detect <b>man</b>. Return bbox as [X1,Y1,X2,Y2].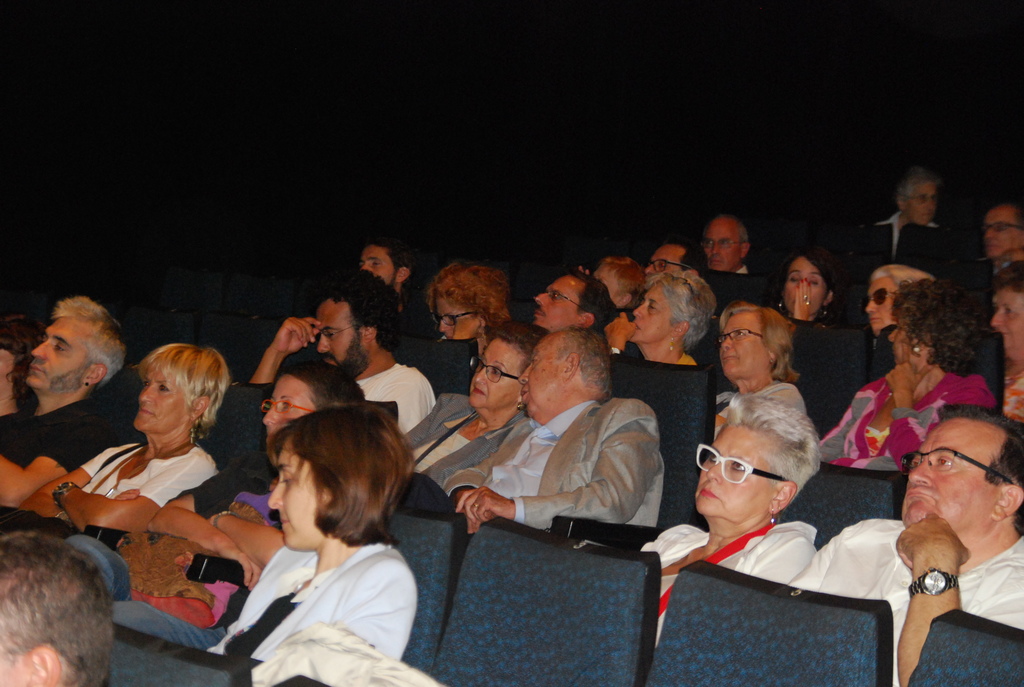
[982,203,1023,276].
